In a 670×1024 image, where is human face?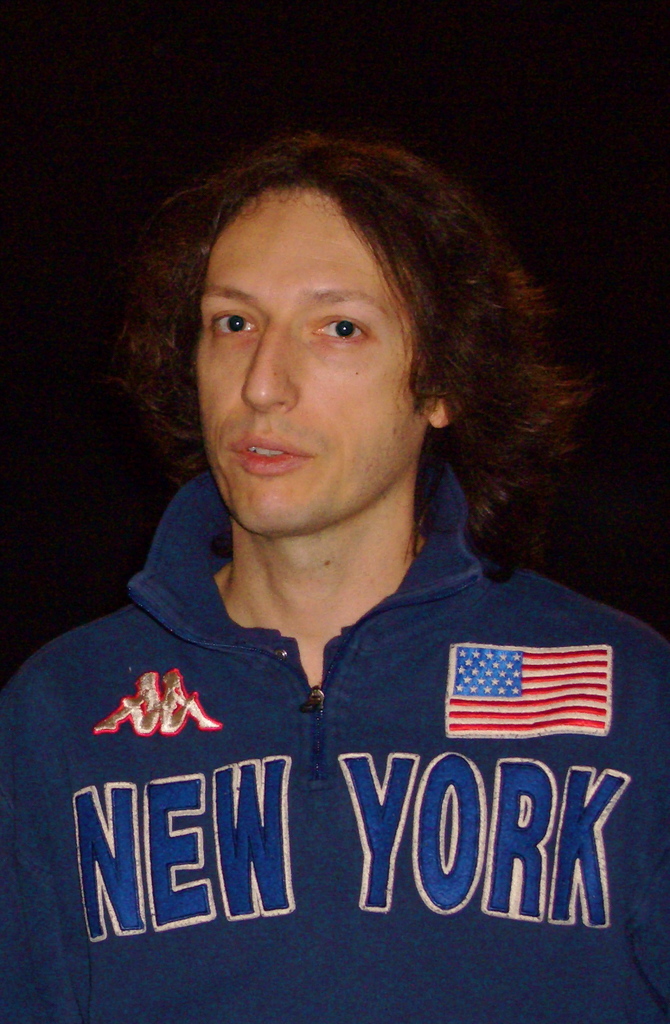
(186, 186, 429, 540).
